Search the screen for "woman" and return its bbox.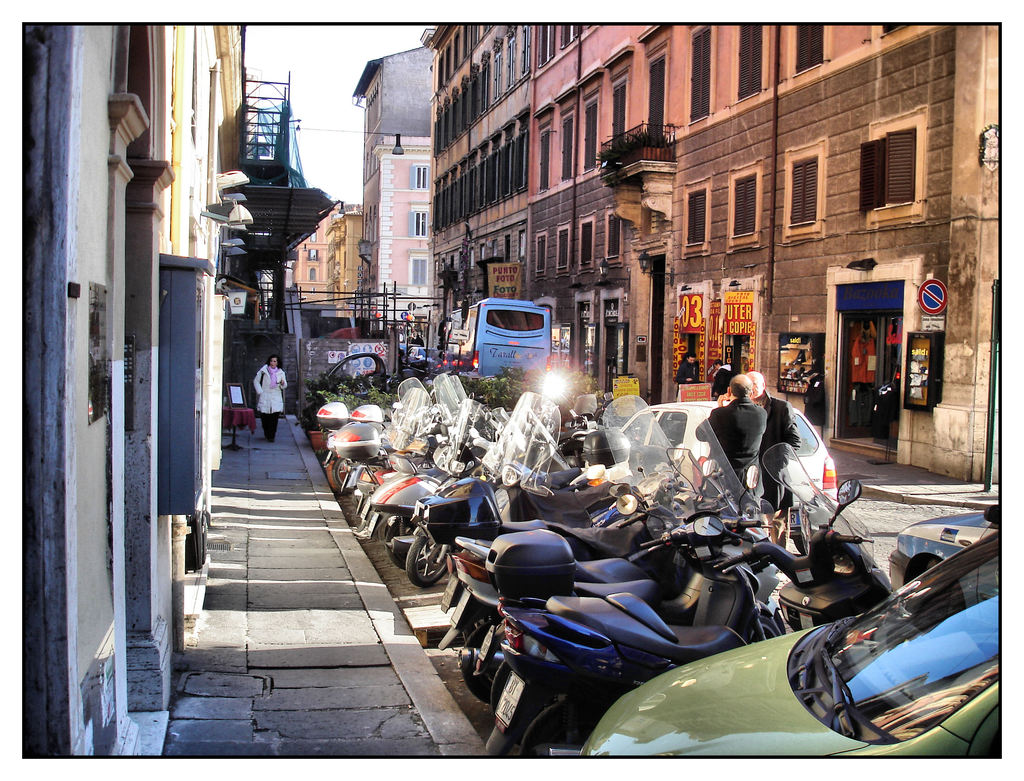
Found: left=248, top=356, right=291, bottom=449.
